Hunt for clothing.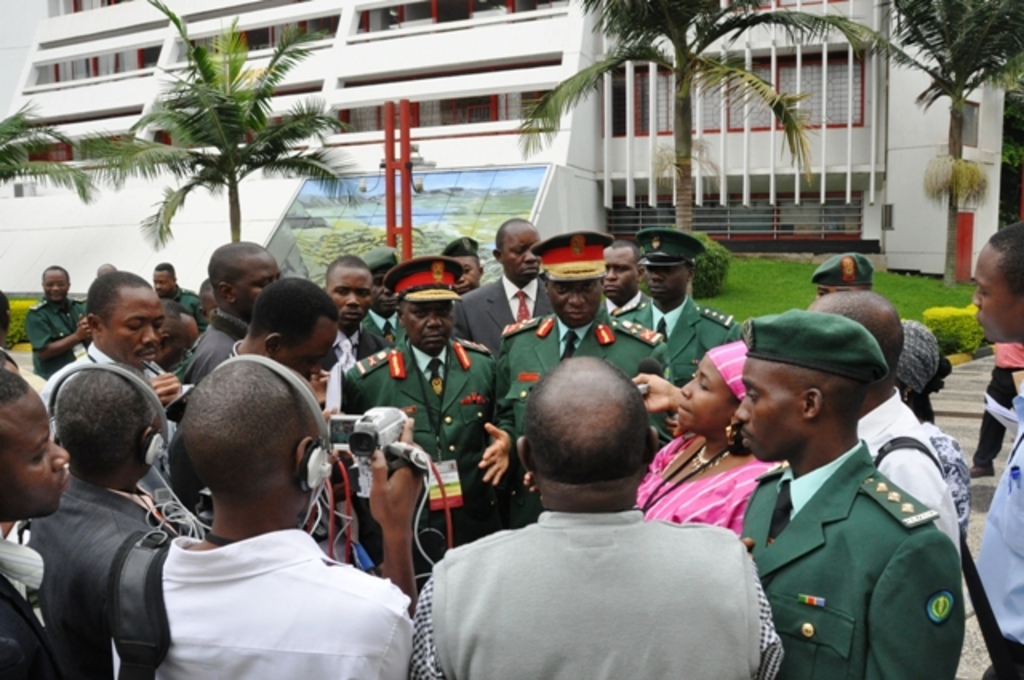
Hunted down at BBox(114, 482, 398, 662).
